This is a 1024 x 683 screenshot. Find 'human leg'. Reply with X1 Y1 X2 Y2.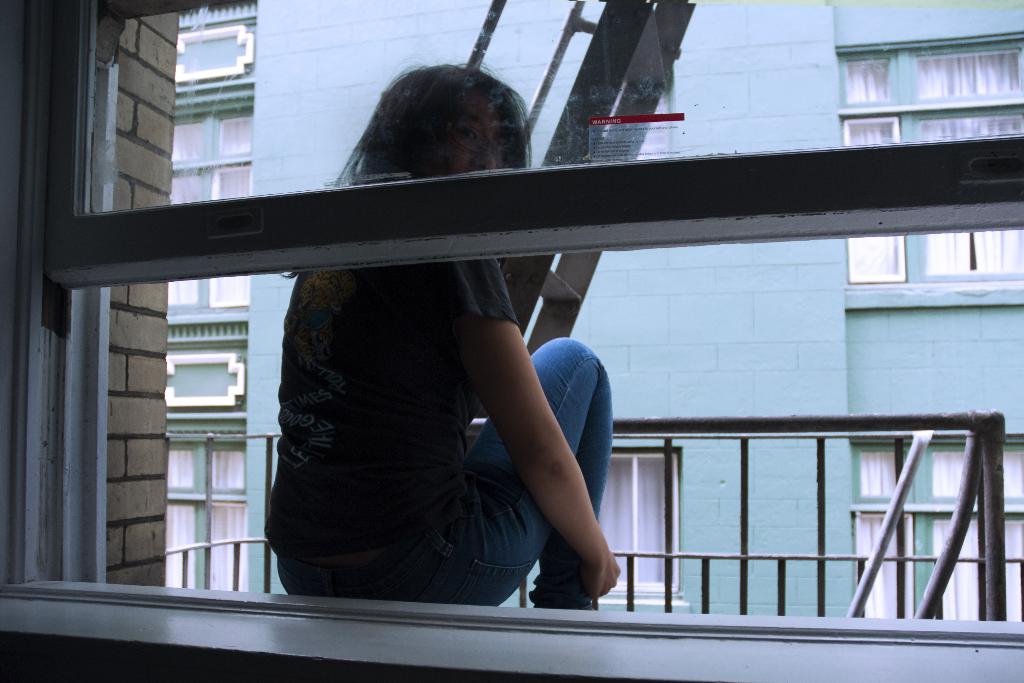
390 334 614 611.
